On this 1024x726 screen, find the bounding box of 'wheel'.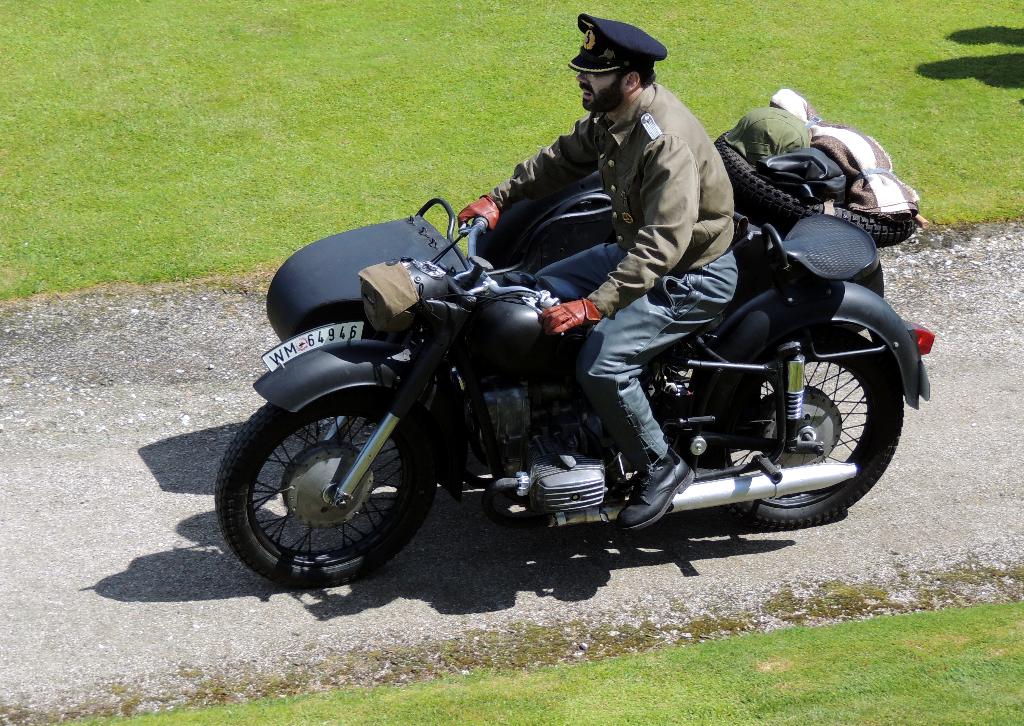
Bounding box: BBox(216, 396, 421, 585).
